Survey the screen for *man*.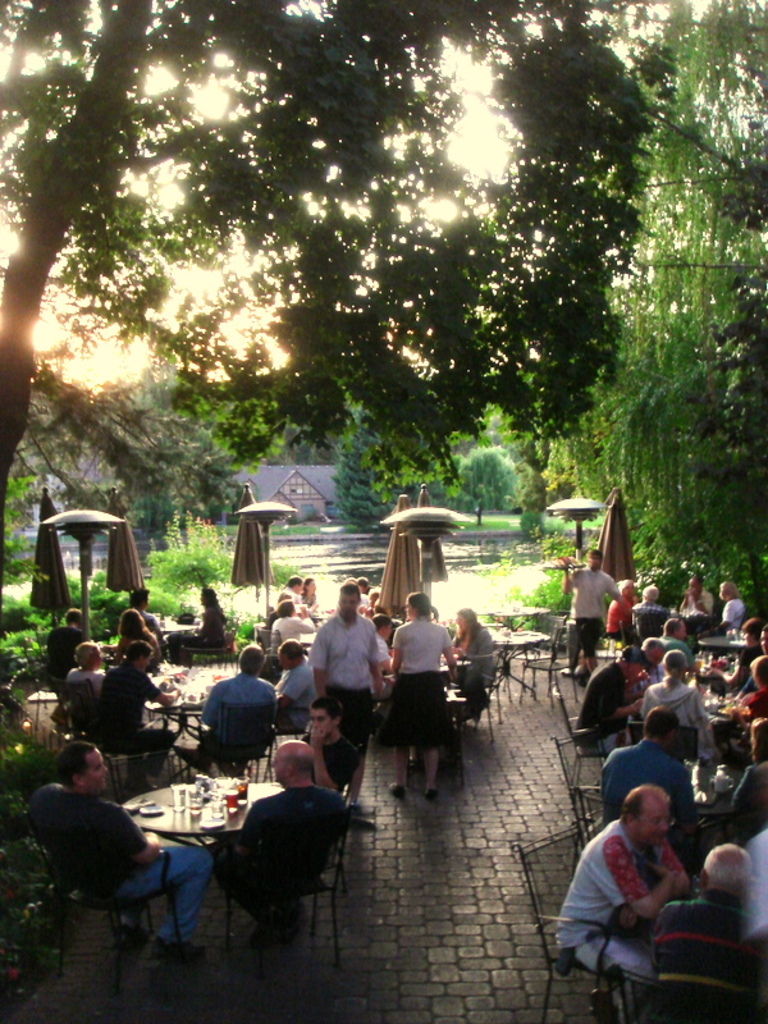
Survey found: box(216, 733, 352, 937).
